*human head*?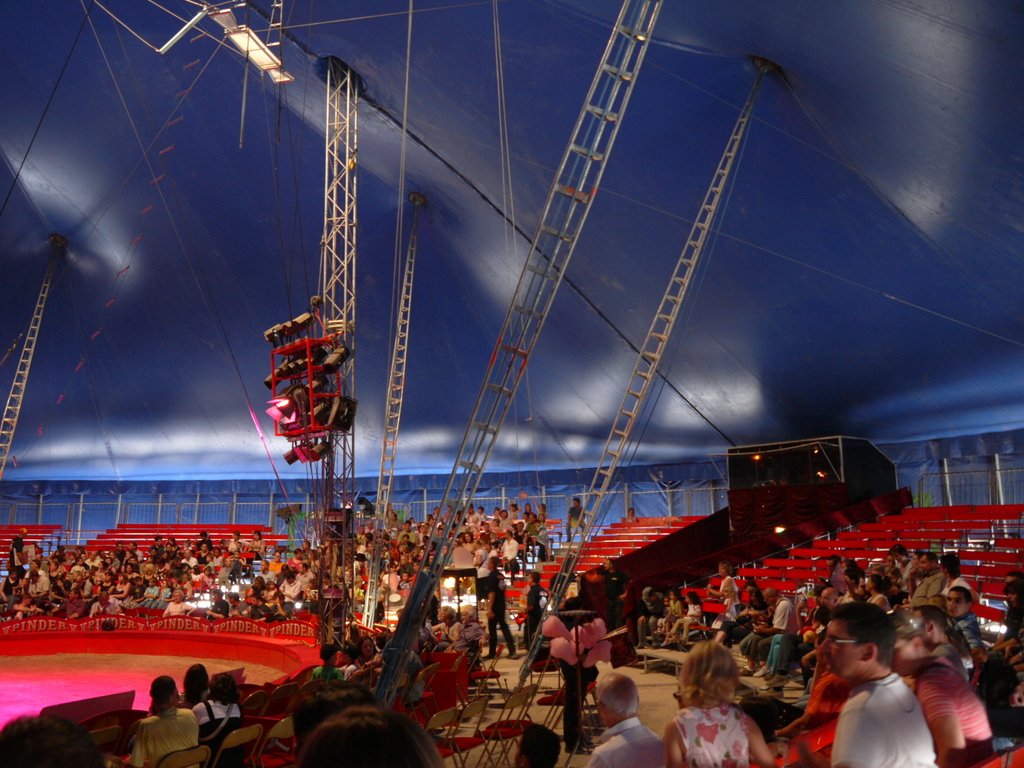
251:527:263:542
